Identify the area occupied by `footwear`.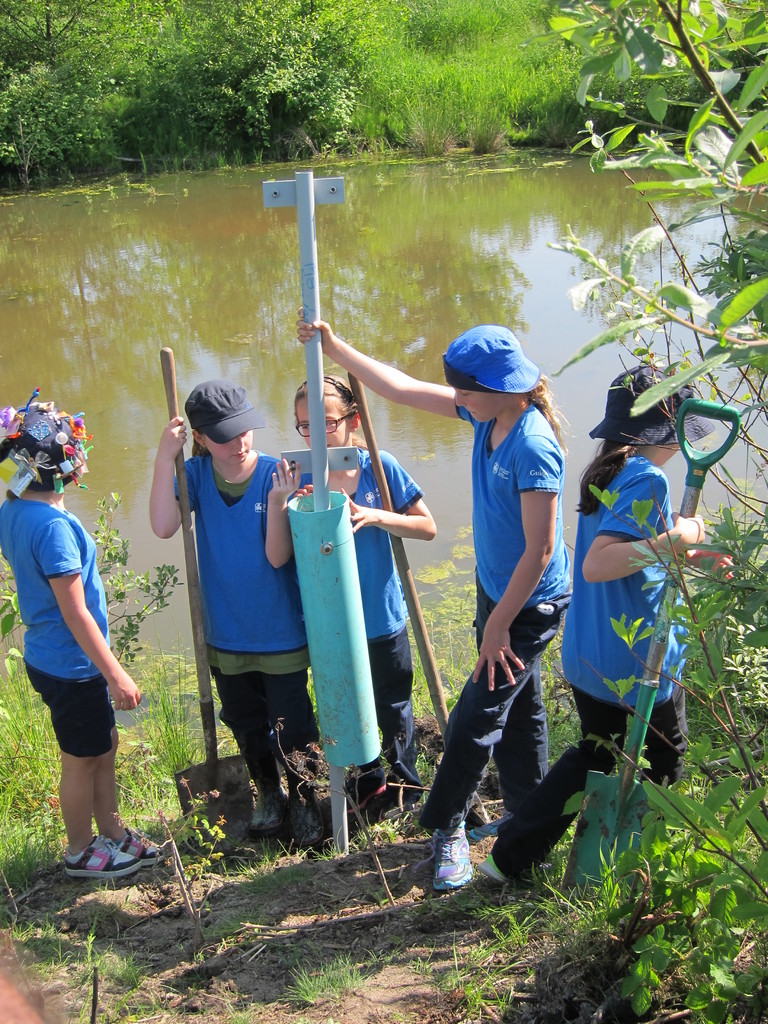
Area: <bbox>476, 844, 516, 888</bbox>.
